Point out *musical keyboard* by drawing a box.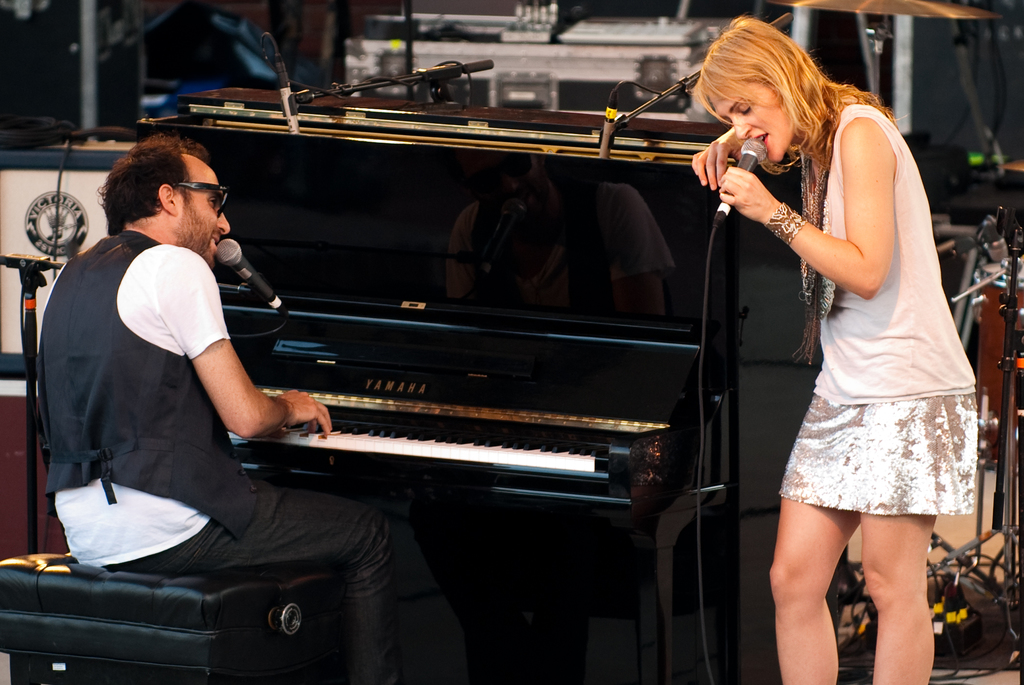
<region>188, 317, 748, 522</region>.
